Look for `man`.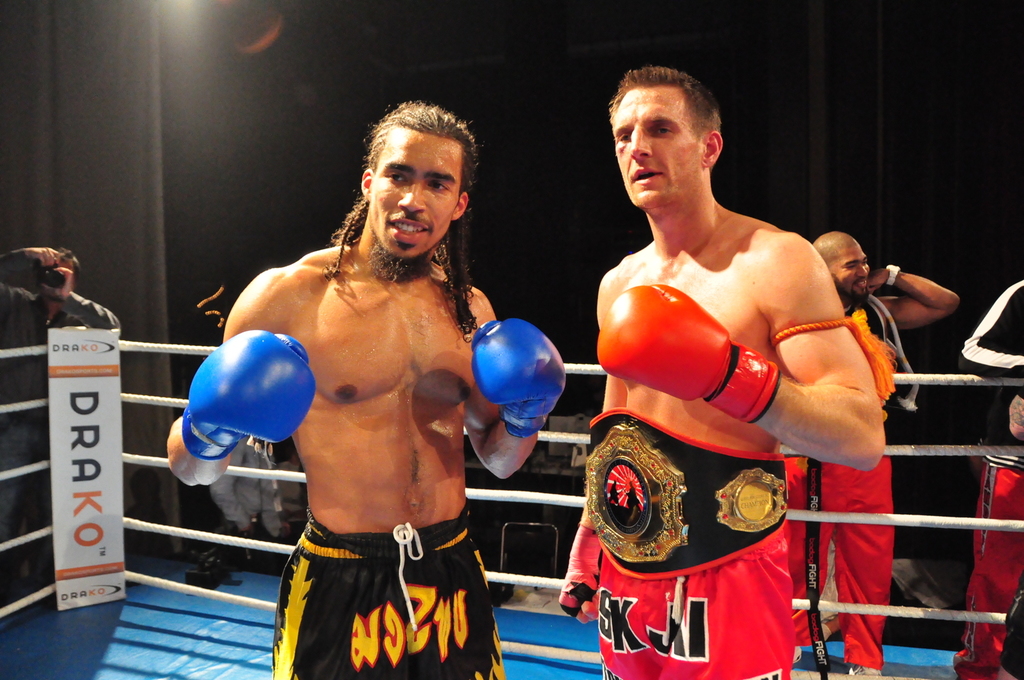
Found: 214 428 282 570.
